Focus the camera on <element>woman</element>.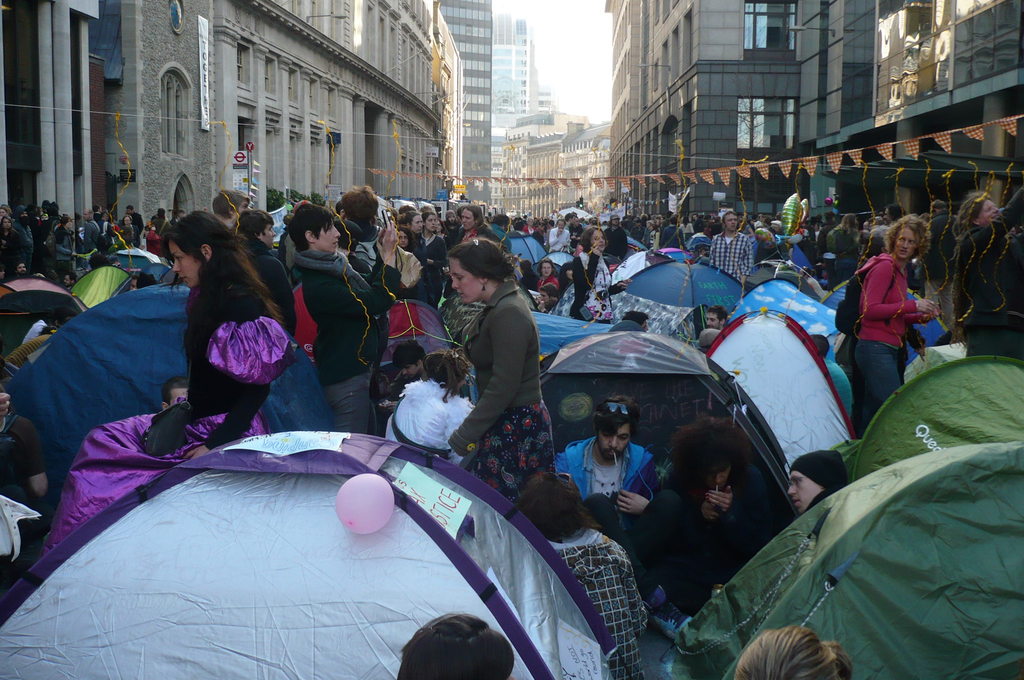
Focus region: (164, 211, 333, 462).
